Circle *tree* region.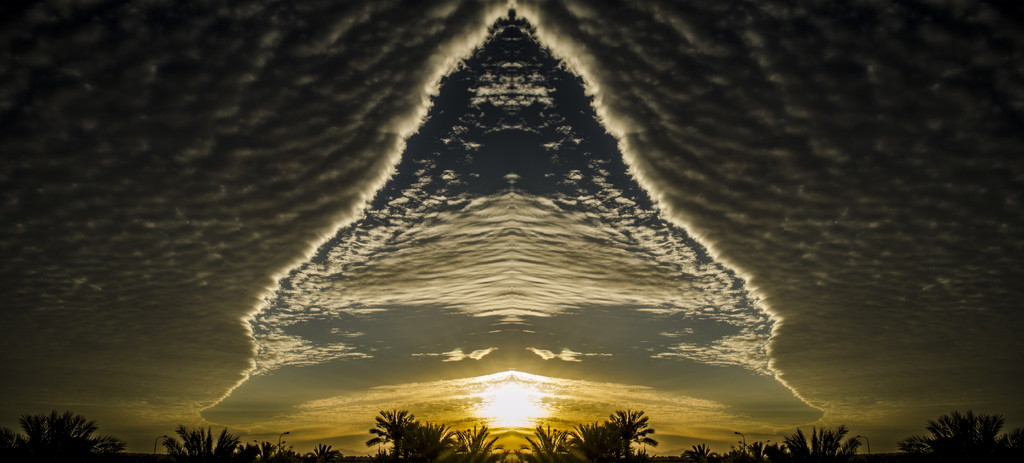
Region: x1=931, y1=400, x2=1008, y2=461.
